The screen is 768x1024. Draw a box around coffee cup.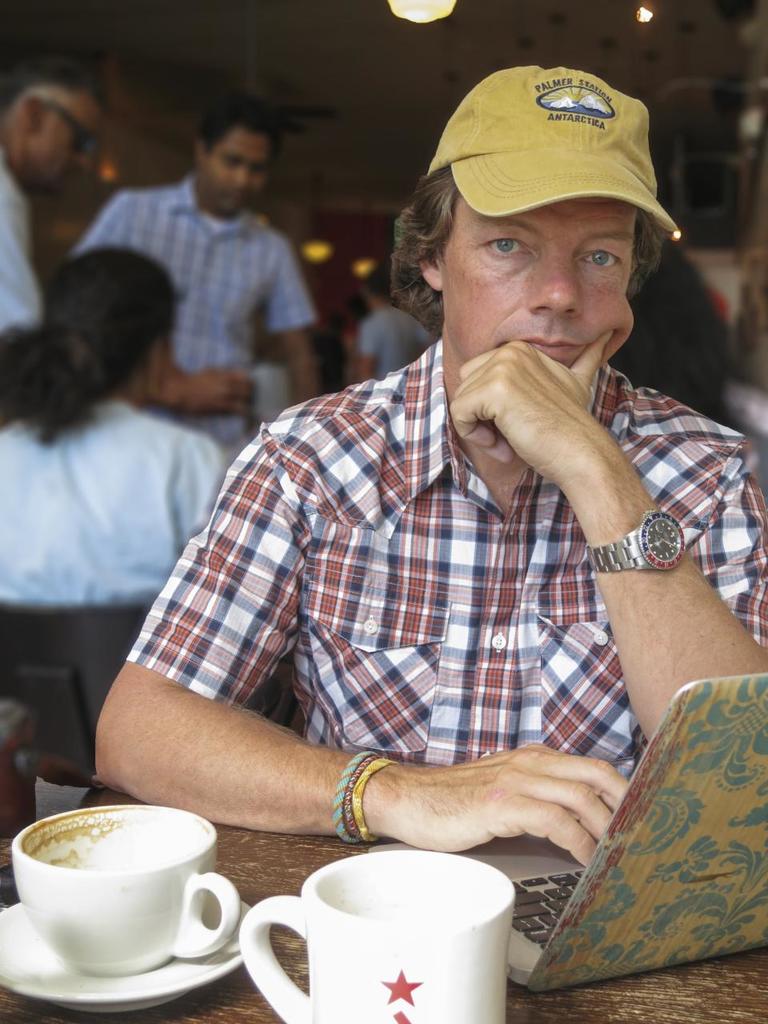
[15,798,238,976].
